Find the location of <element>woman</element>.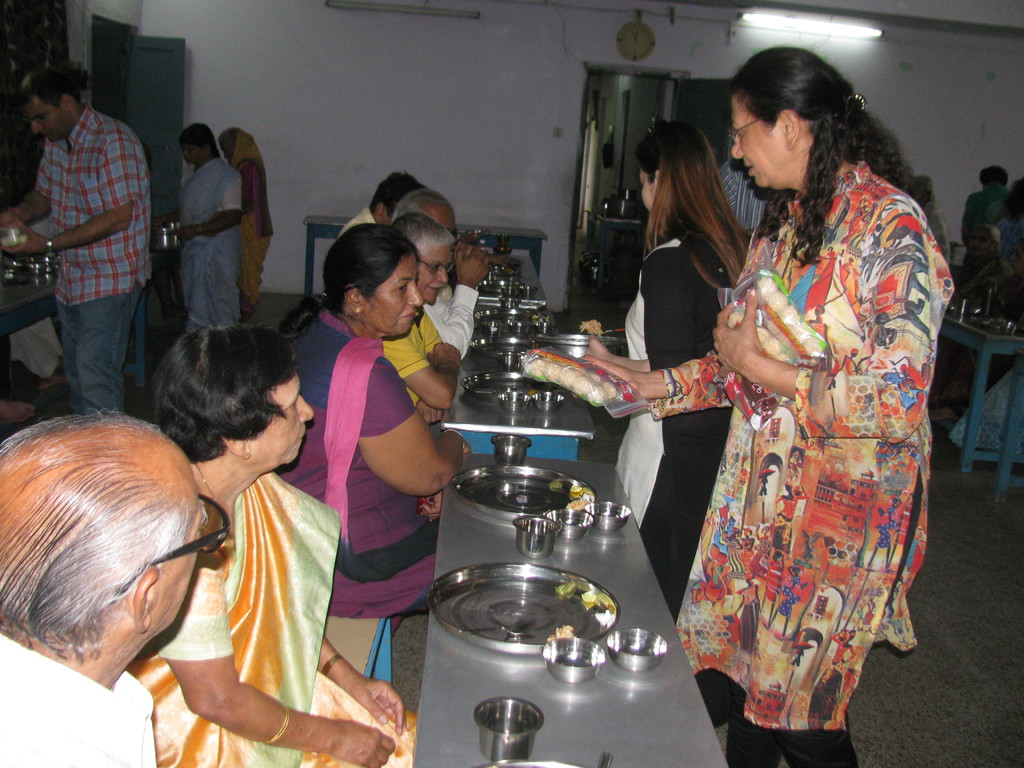
Location: <region>276, 223, 479, 639</region>.
